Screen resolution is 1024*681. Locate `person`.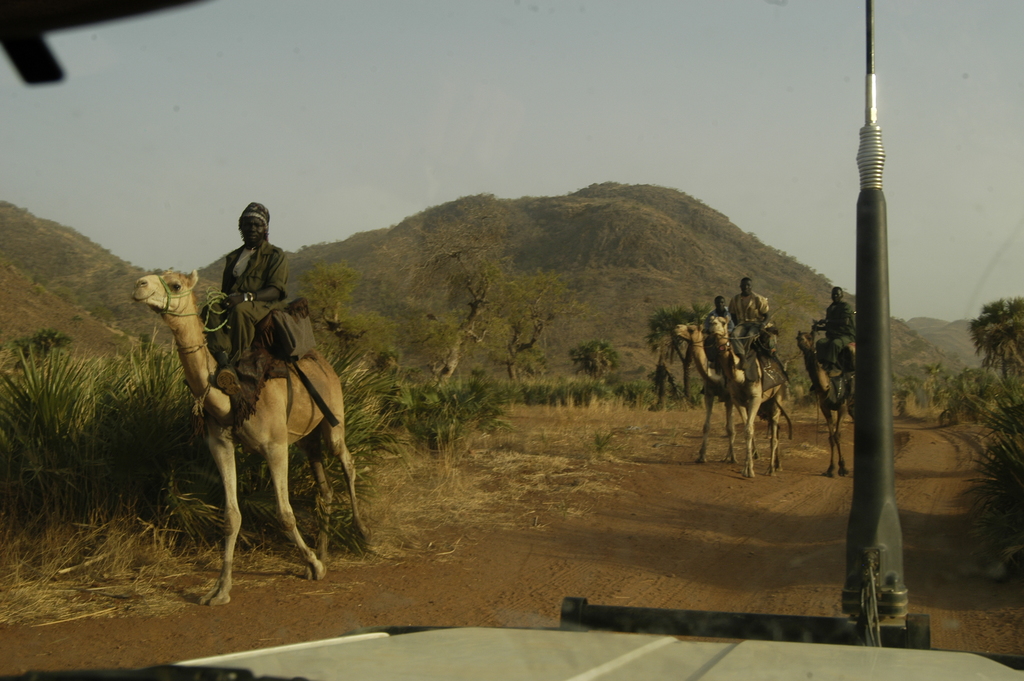
region(705, 291, 728, 324).
